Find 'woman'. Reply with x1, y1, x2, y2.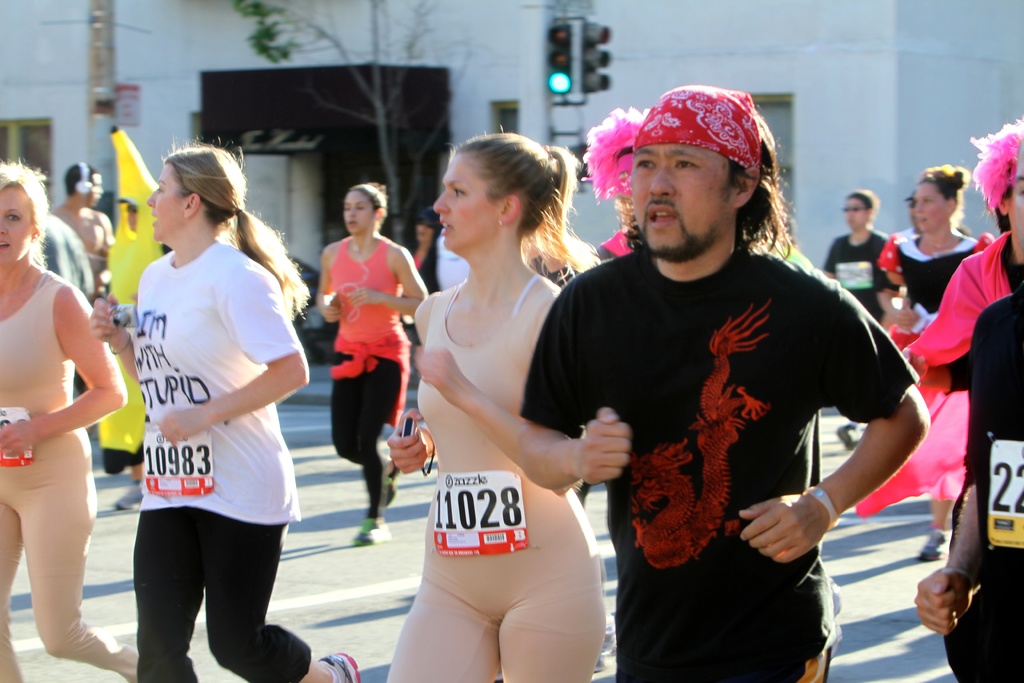
316, 181, 426, 545.
